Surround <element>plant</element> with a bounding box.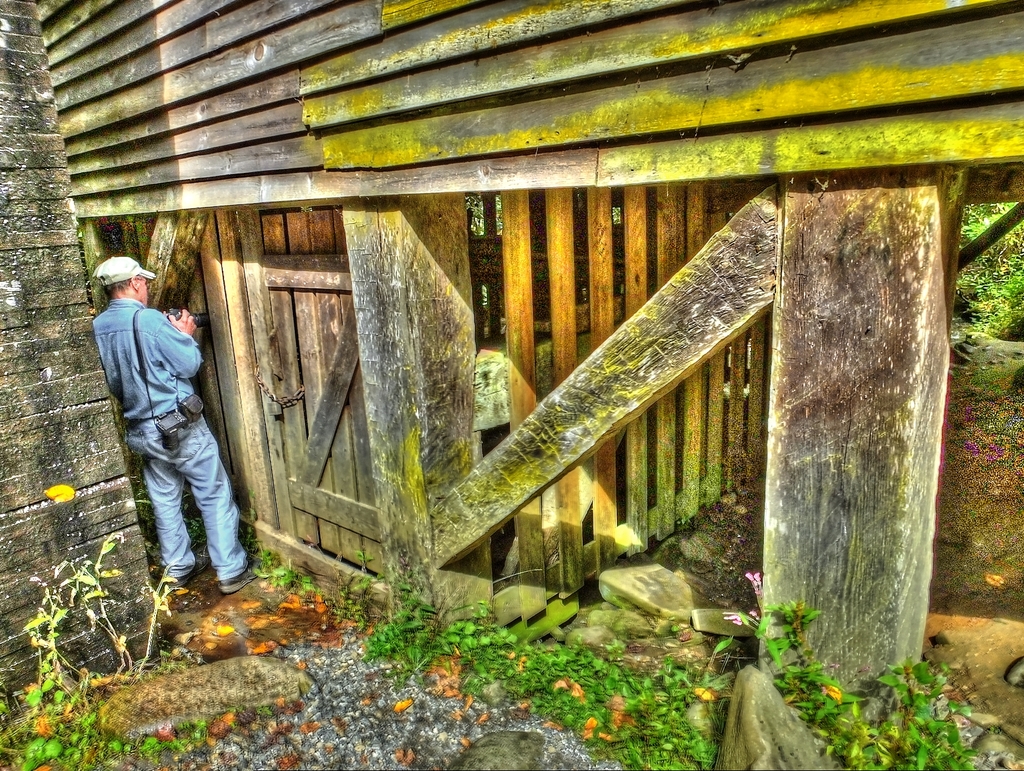
x1=22 y1=599 x2=105 y2=770.
